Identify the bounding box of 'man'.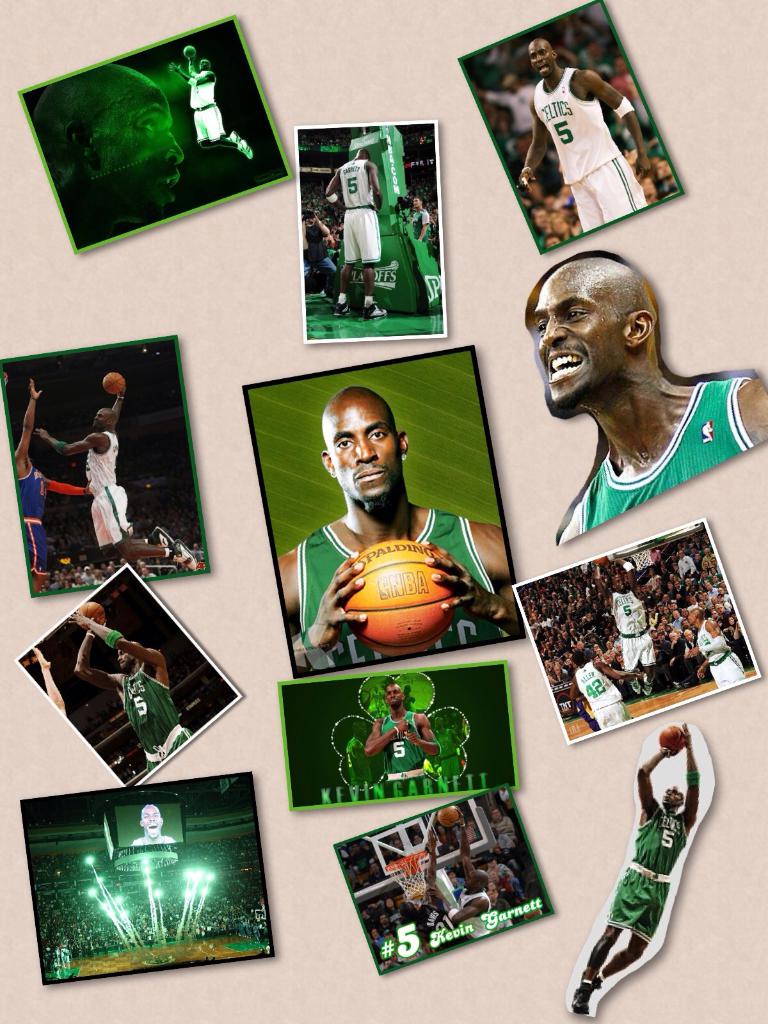
[left=300, top=214, right=338, bottom=282].
